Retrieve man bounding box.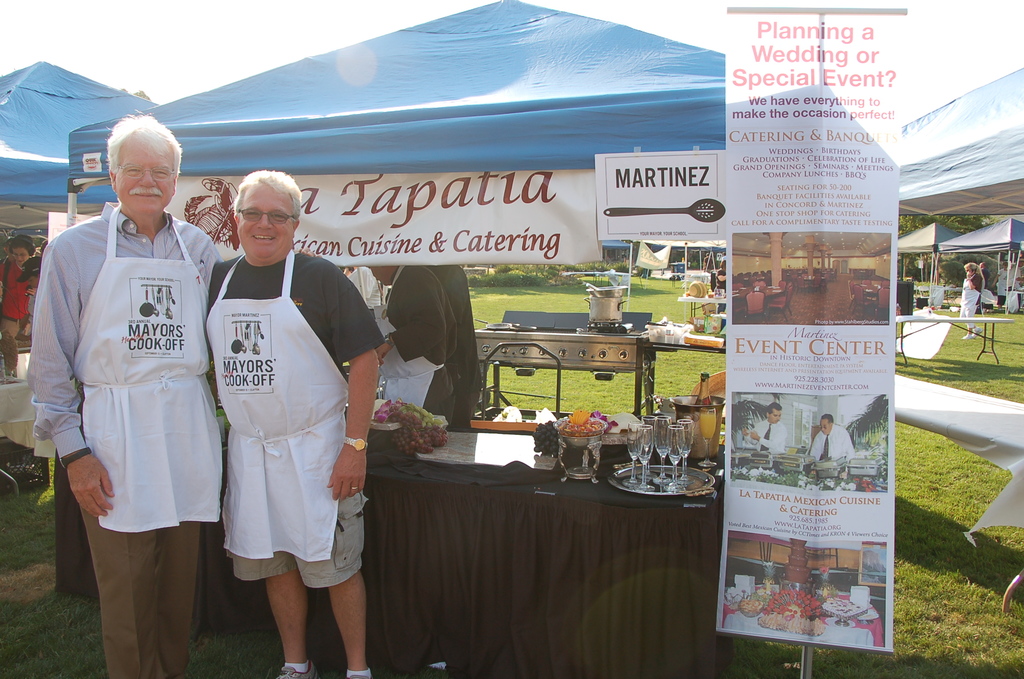
Bounding box: 810,414,851,460.
